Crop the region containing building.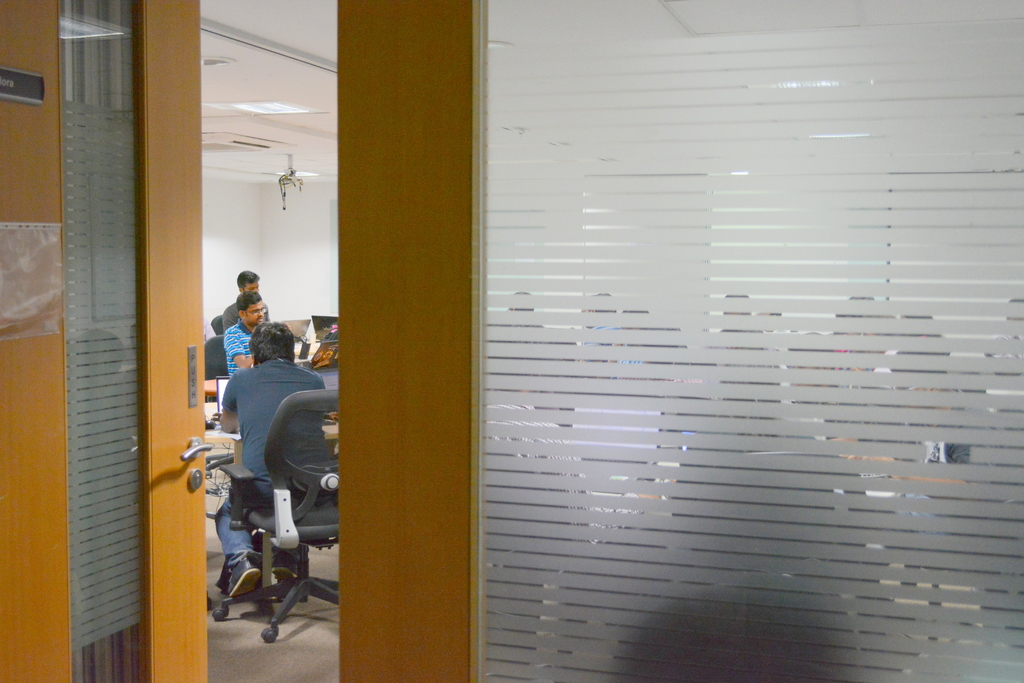
Crop region: box(0, 0, 1020, 682).
